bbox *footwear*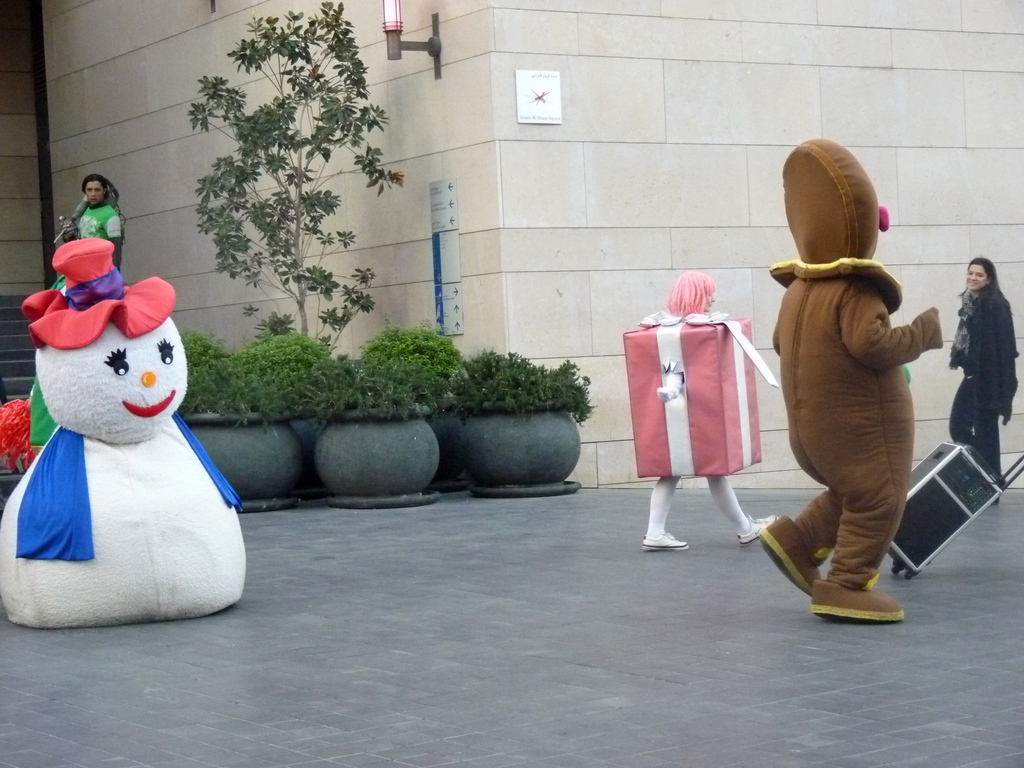
{"left": 642, "top": 528, "right": 690, "bottom": 554}
